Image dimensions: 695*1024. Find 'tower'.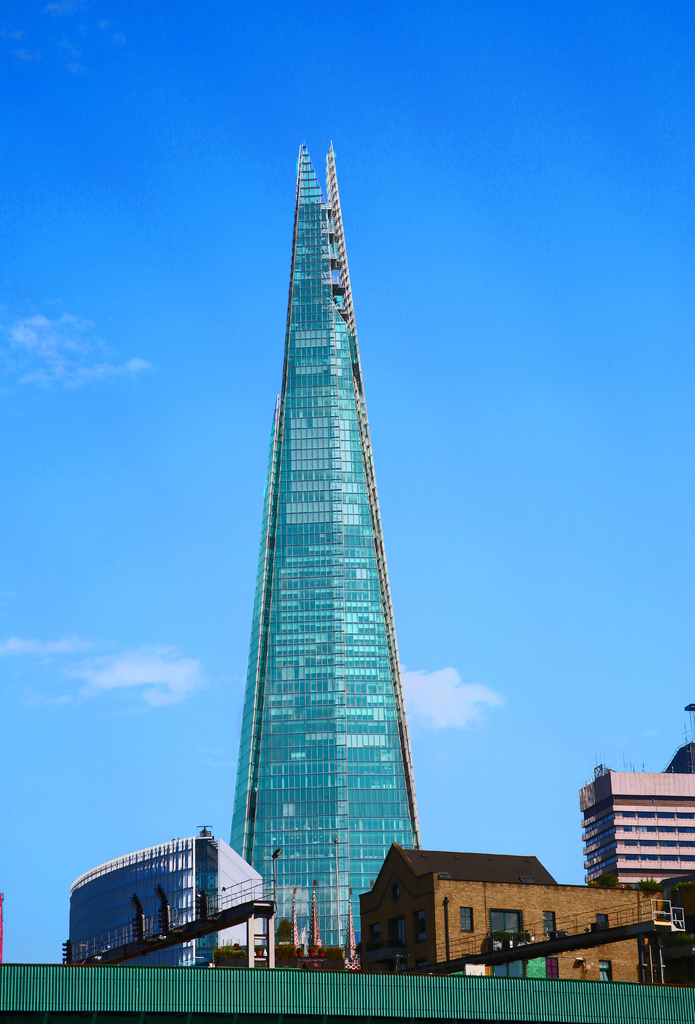
box=[550, 757, 694, 892].
